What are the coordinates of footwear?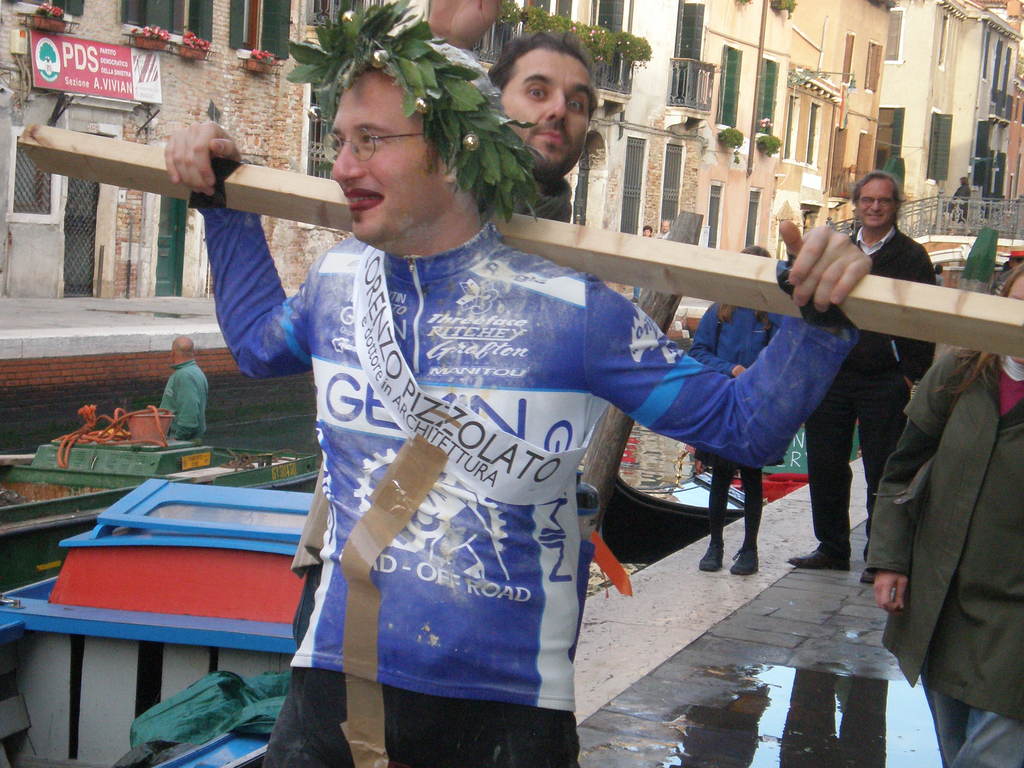
pyautogui.locateOnScreen(697, 542, 724, 573).
